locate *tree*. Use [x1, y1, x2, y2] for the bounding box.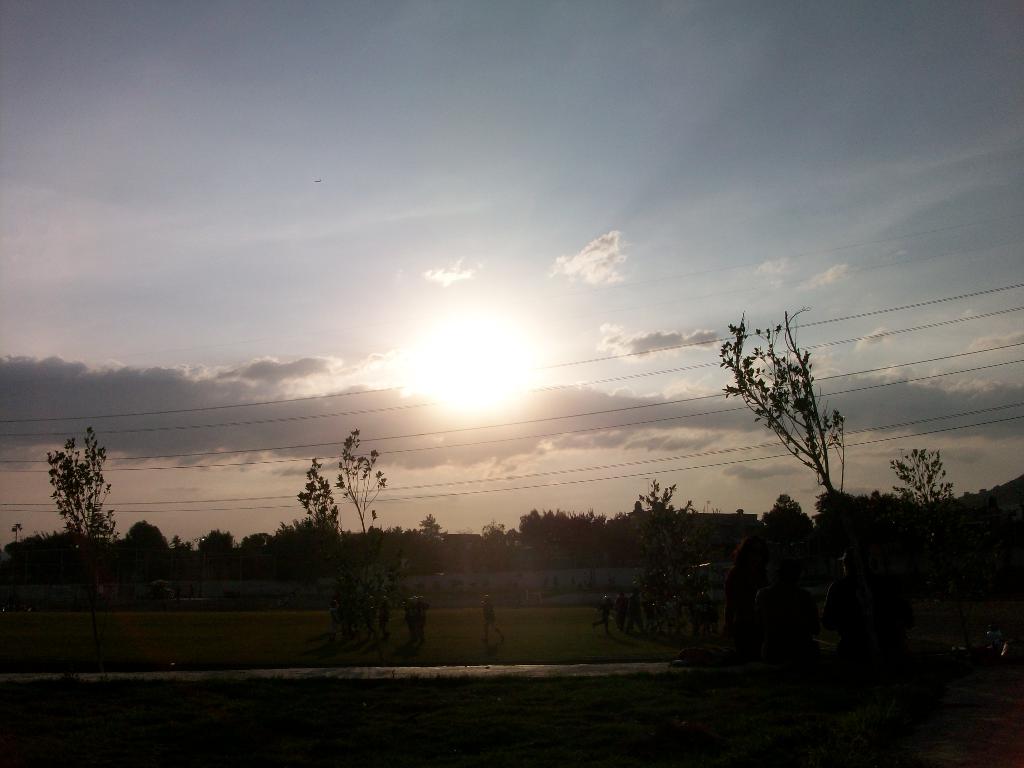
[250, 531, 278, 556].
